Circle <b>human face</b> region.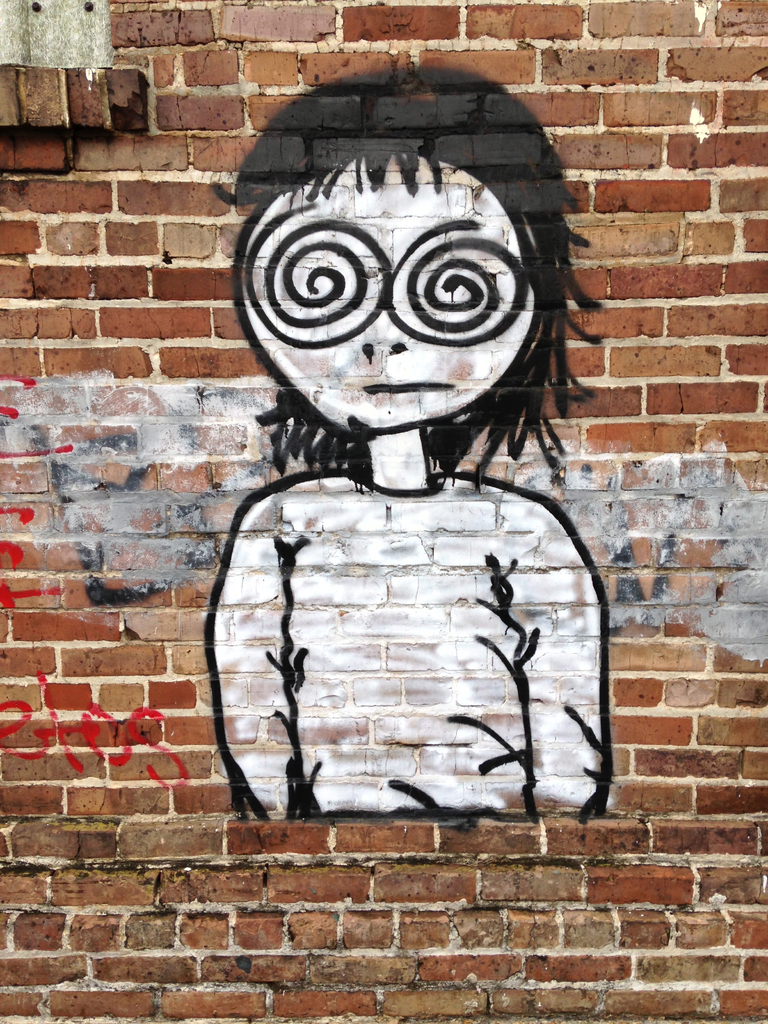
Region: 233,161,532,436.
